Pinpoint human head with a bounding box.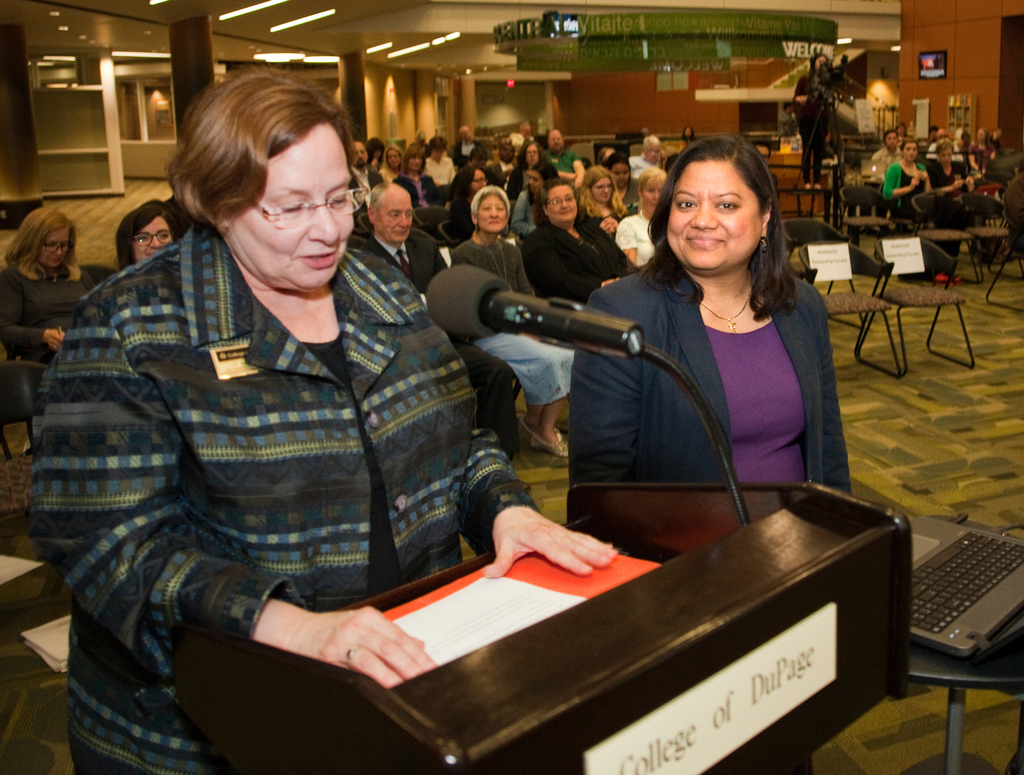
Rect(883, 125, 897, 151).
